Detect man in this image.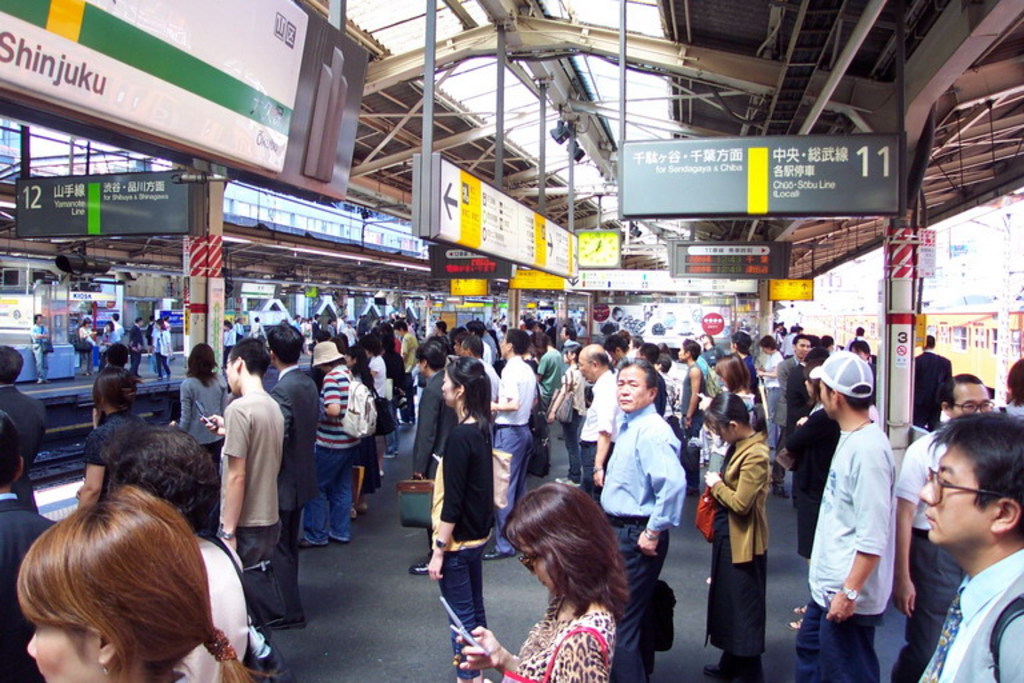
Detection: 0 351 47 519.
